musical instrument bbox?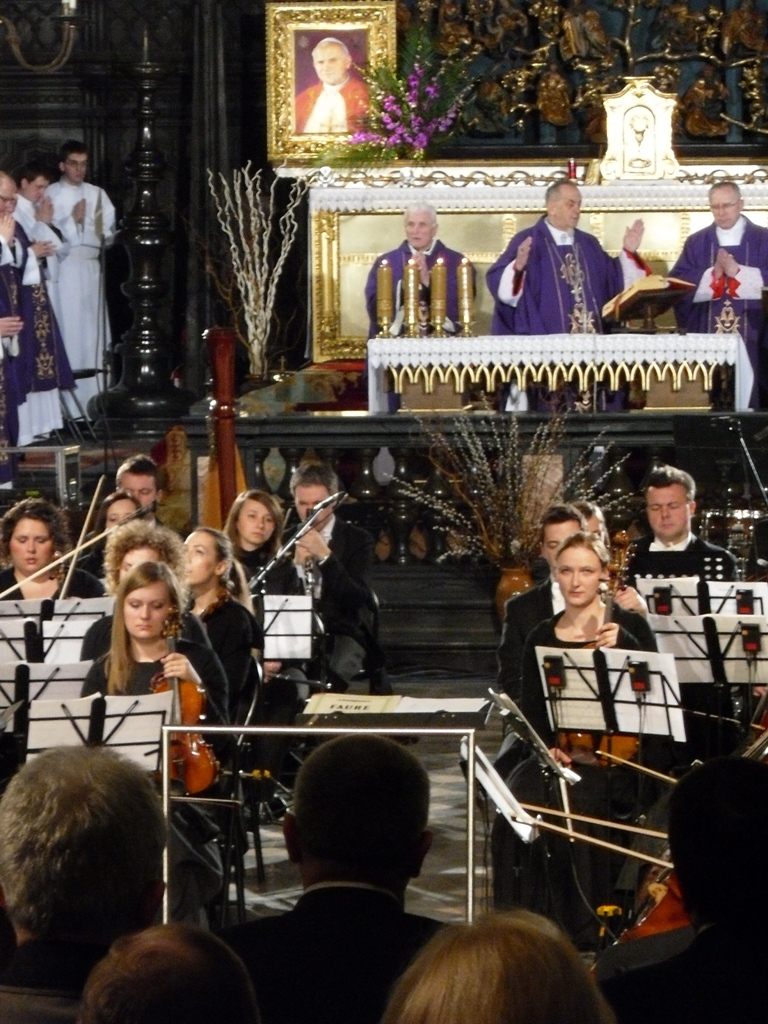
detection(301, 507, 325, 616)
